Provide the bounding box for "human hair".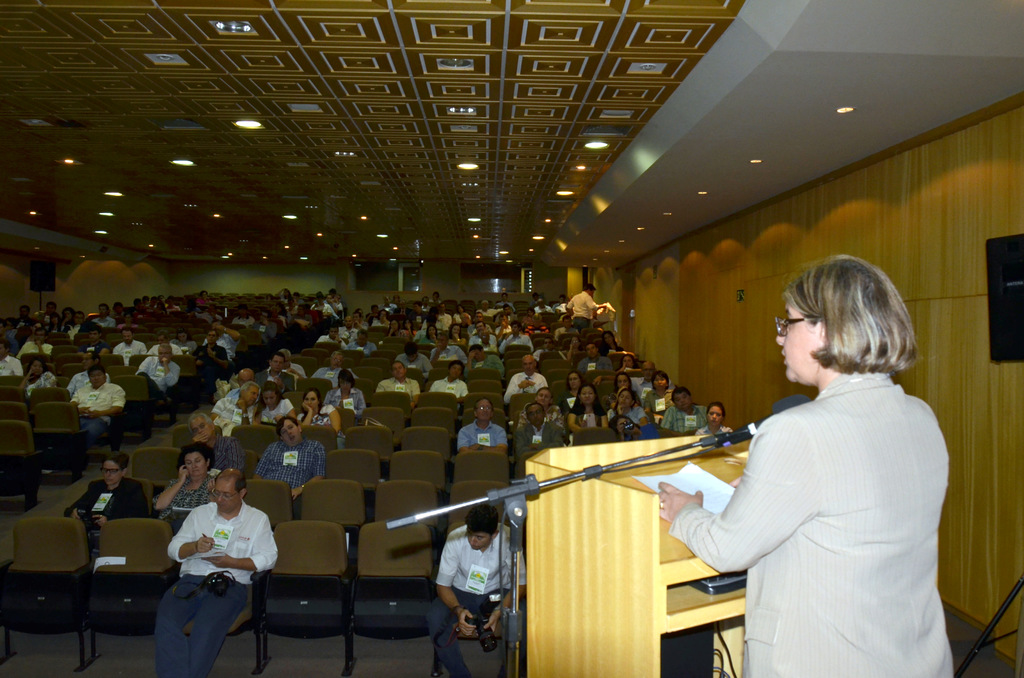
x1=262 y1=380 x2=280 y2=399.
